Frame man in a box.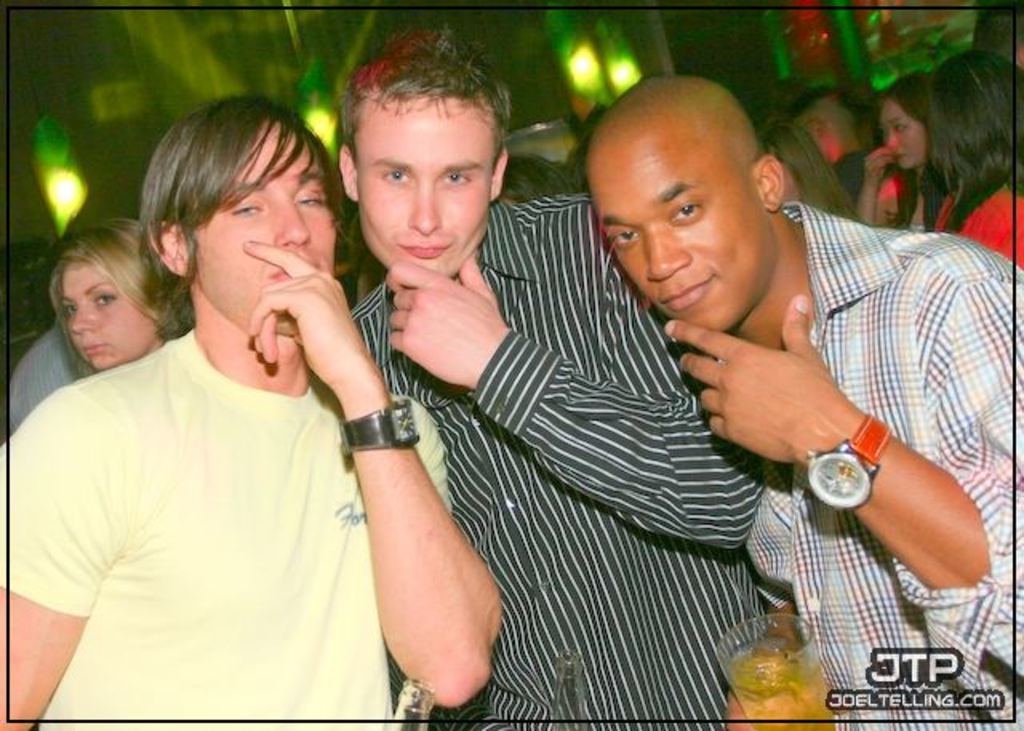
box(352, 21, 762, 729).
